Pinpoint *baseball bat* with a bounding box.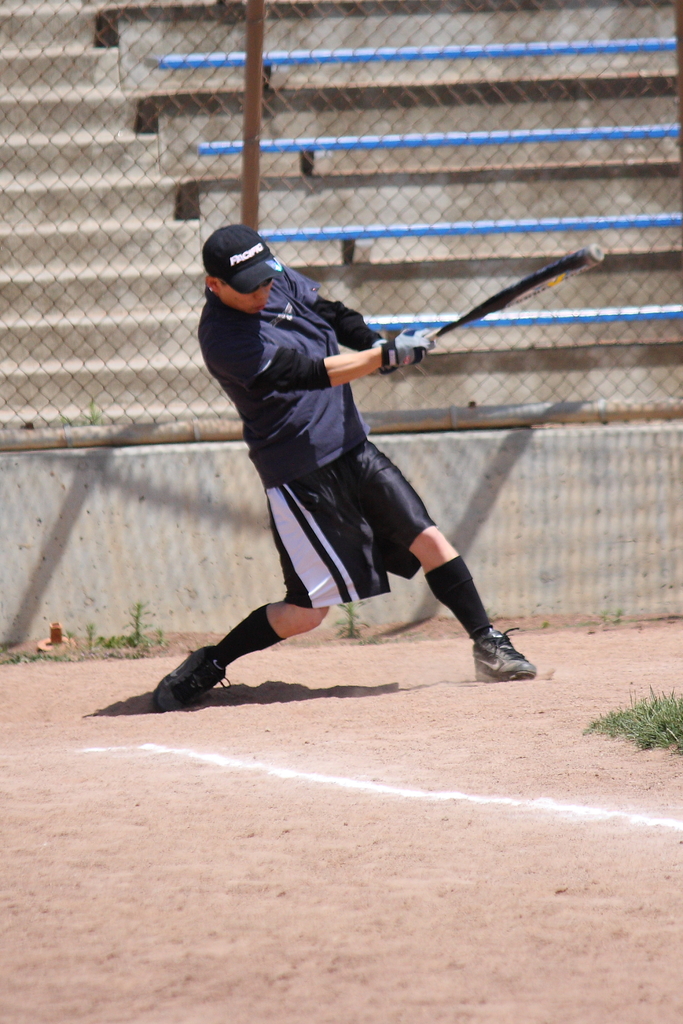
420:241:604:342.
